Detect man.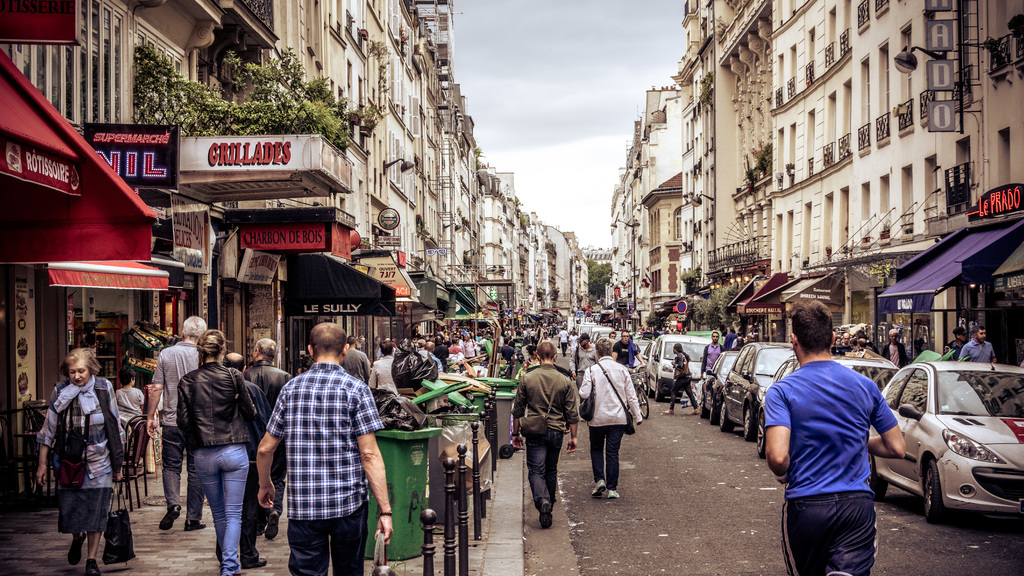
Detected at <bbox>737, 334, 746, 349</bbox>.
